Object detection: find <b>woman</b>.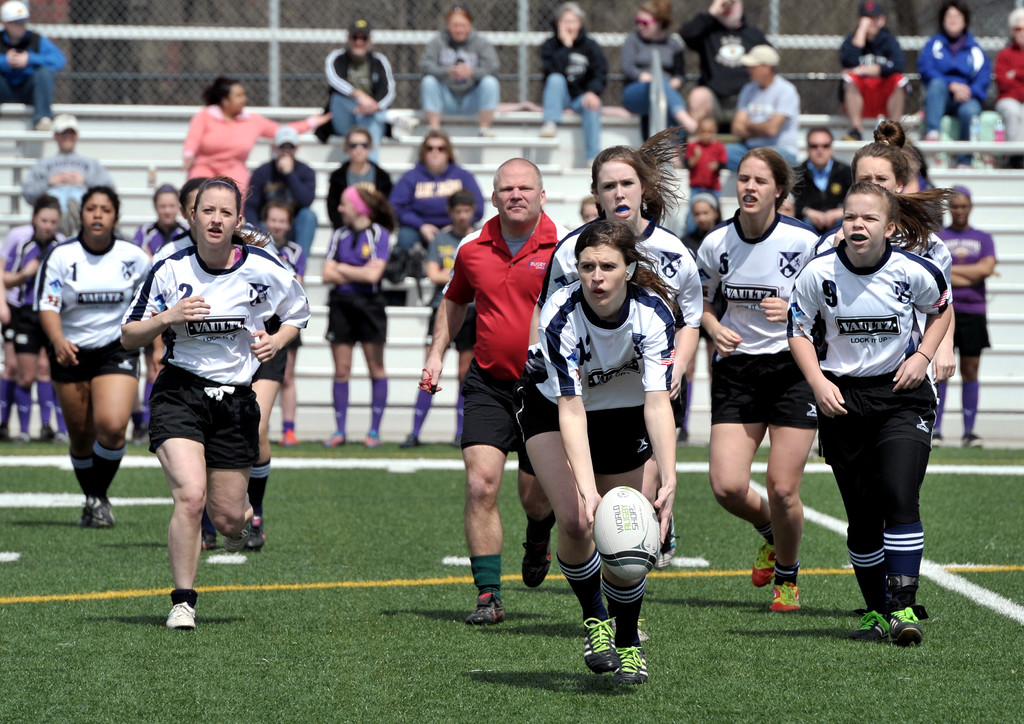
rect(611, 0, 708, 141).
